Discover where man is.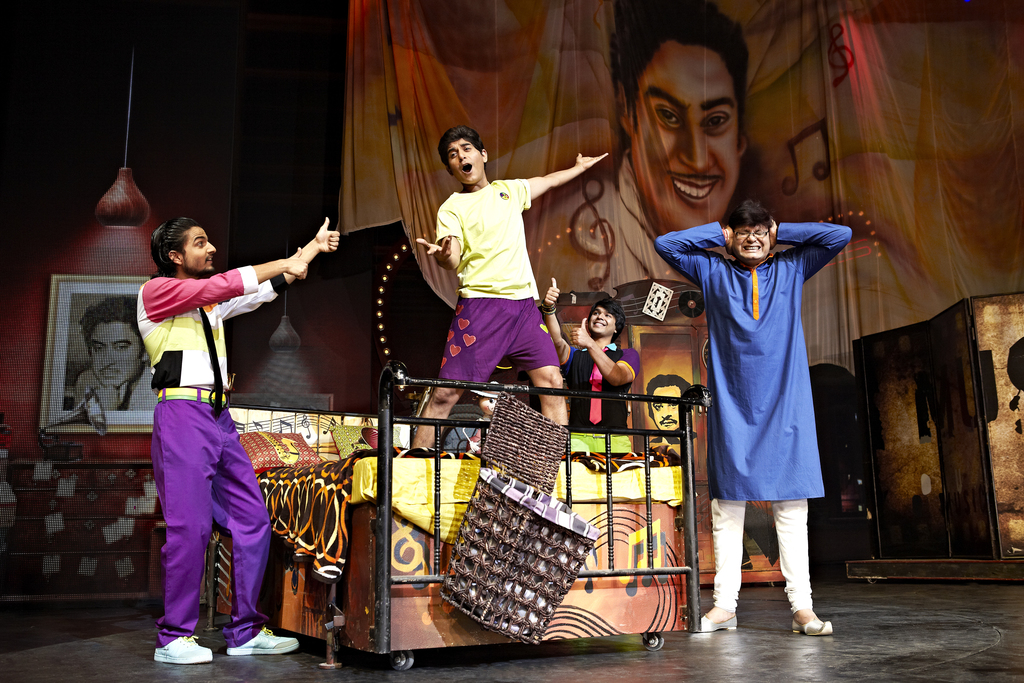
Discovered at detection(680, 174, 854, 636).
